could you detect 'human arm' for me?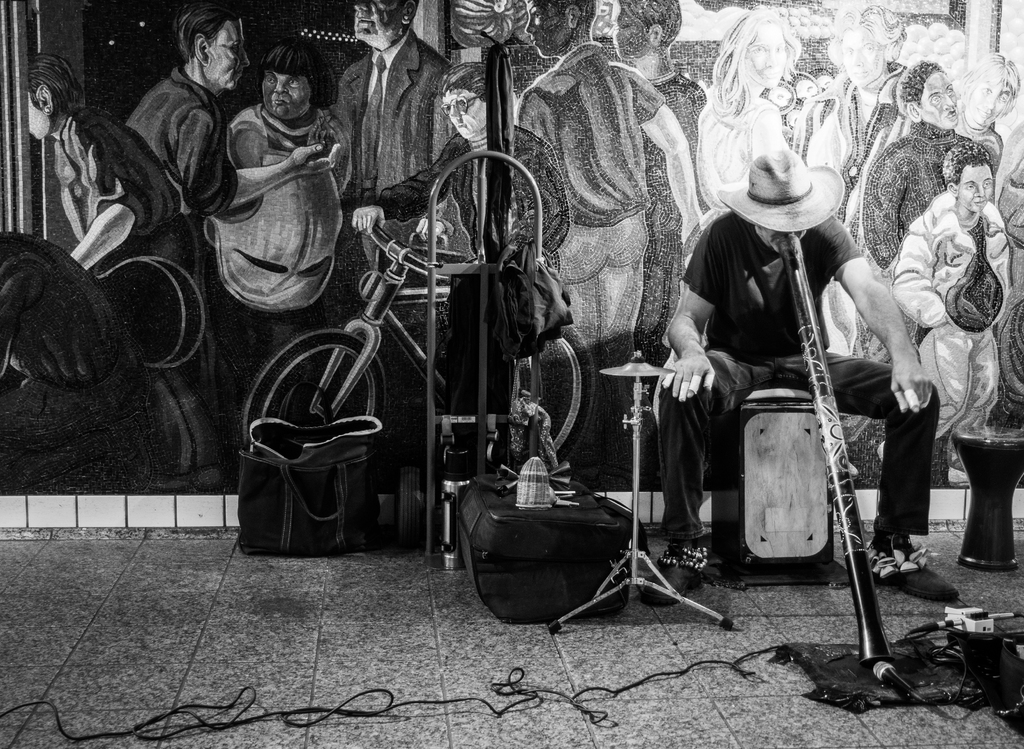
Detection result: (left=206, top=118, right=324, bottom=194).
